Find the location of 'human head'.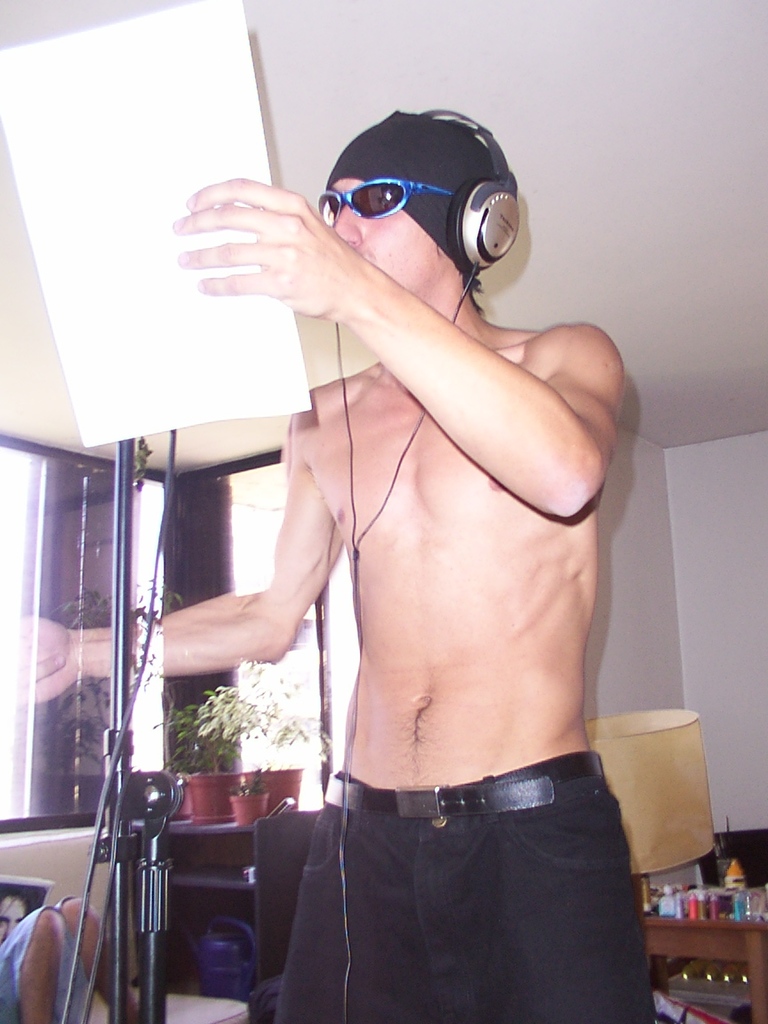
Location: region(310, 105, 532, 289).
